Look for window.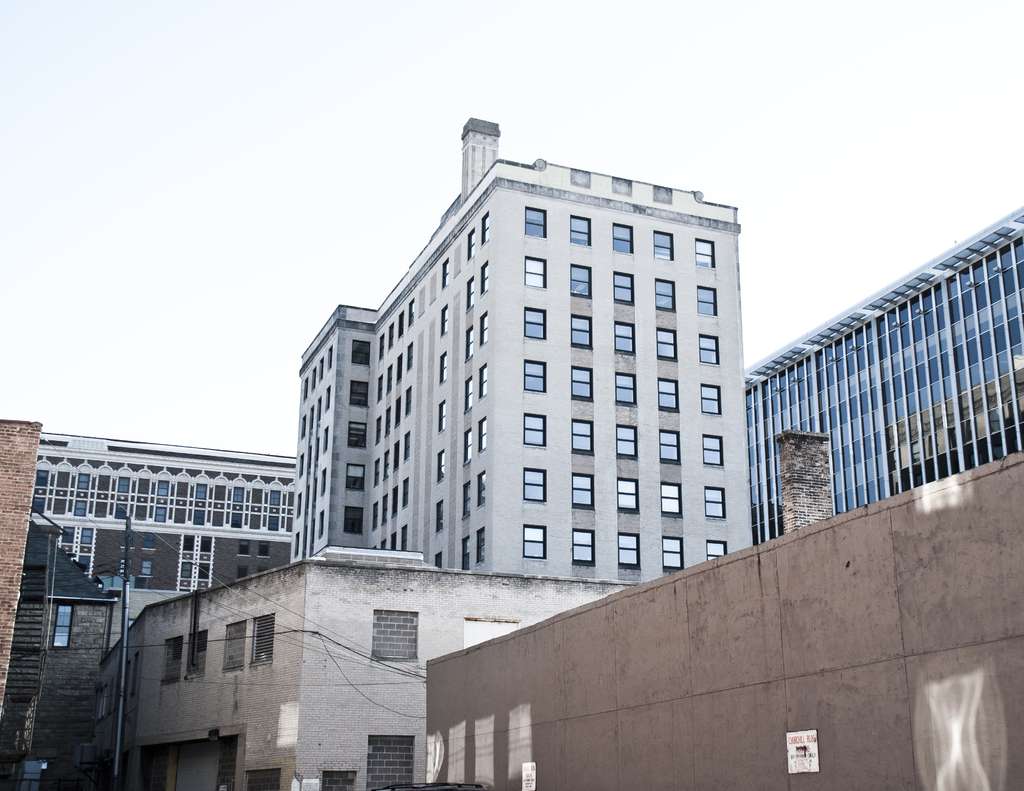
Found: (525, 306, 547, 338).
